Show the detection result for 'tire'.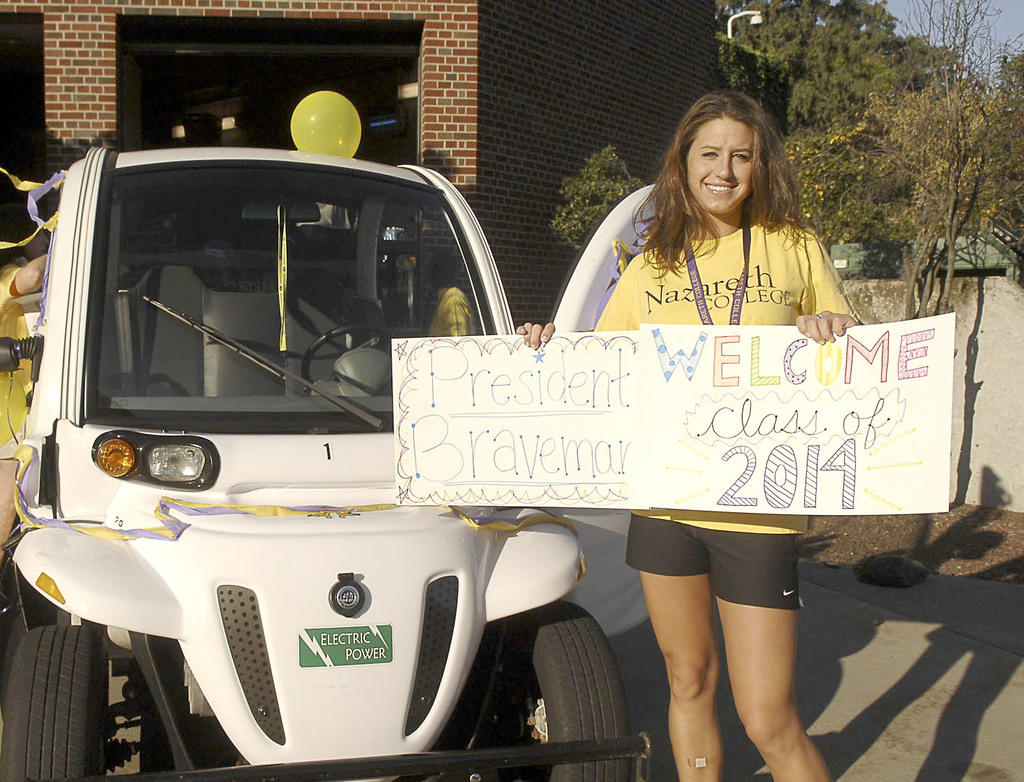
(8,626,109,781).
